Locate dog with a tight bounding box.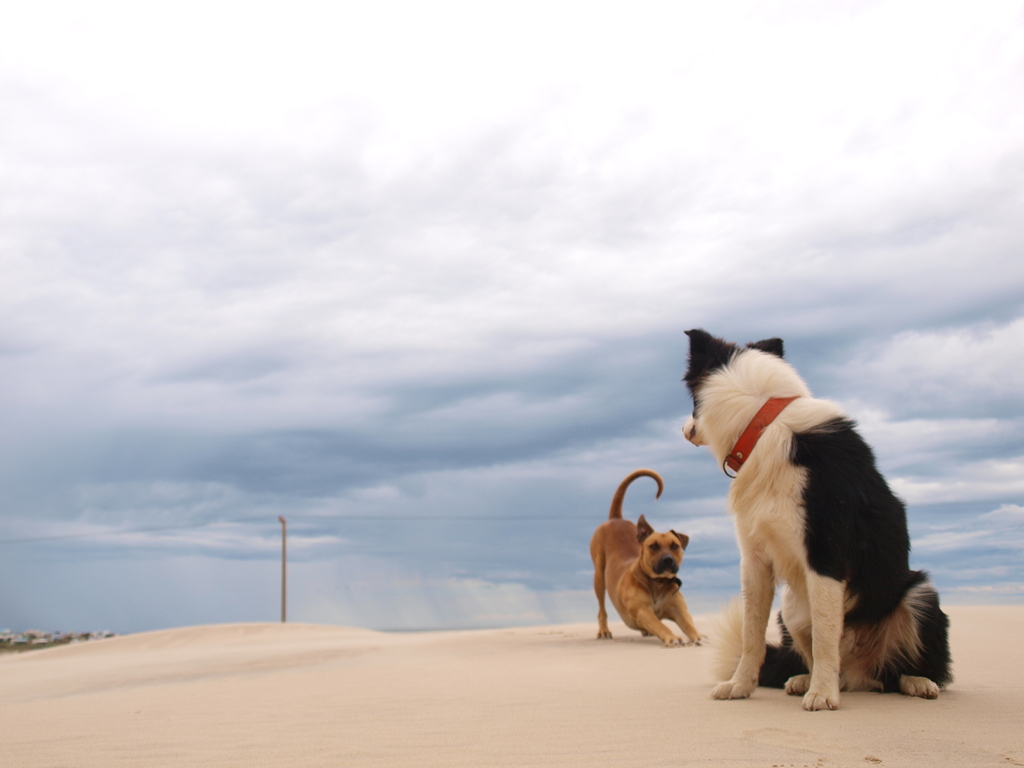
locate(680, 329, 954, 711).
